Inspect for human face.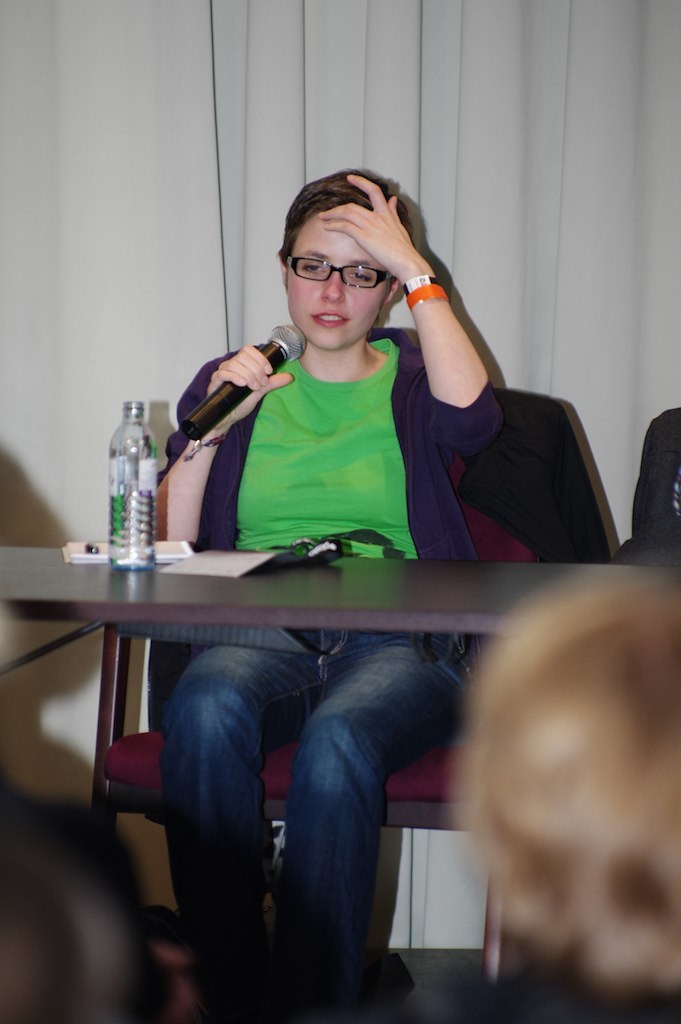
Inspection: l=288, t=207, r=388, b=351.
